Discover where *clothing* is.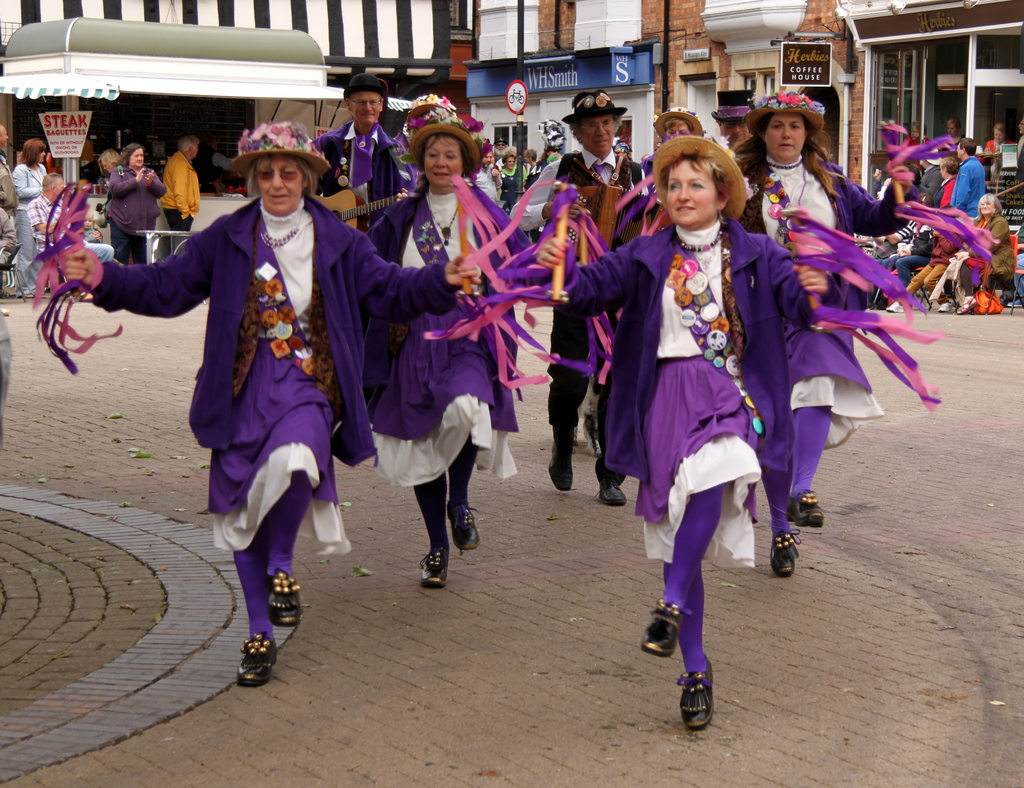
Discovered at detection(764, 162, 885, 450).
